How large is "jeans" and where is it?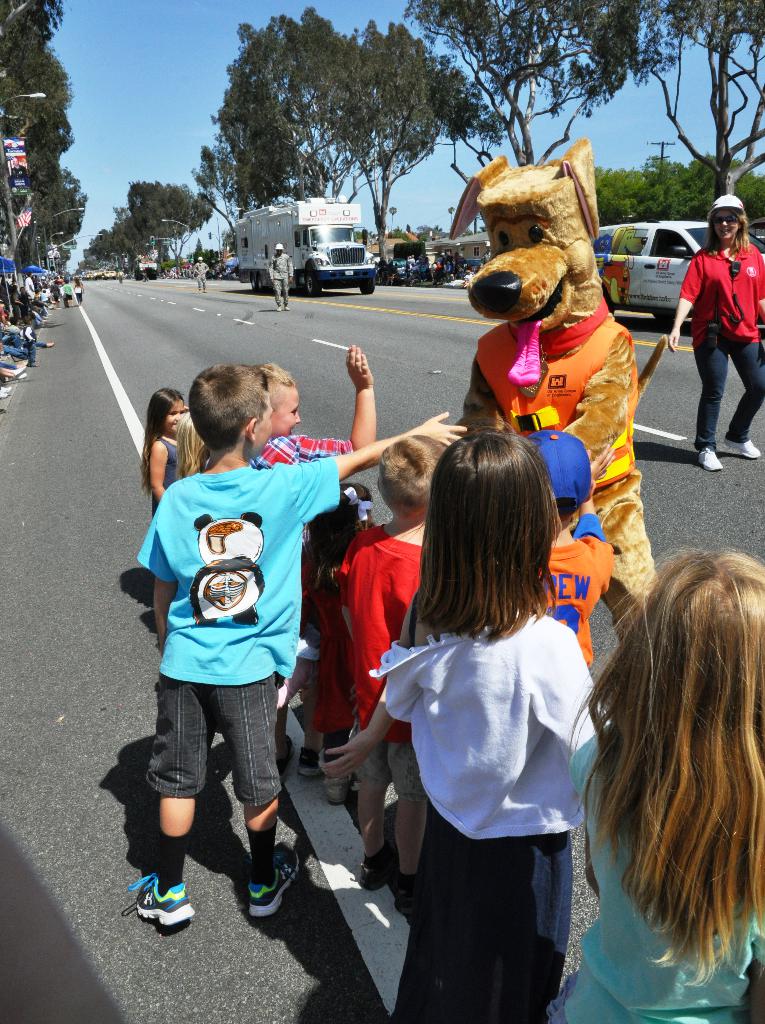
Bounding box: select_region(70, 292, 83, 306).
